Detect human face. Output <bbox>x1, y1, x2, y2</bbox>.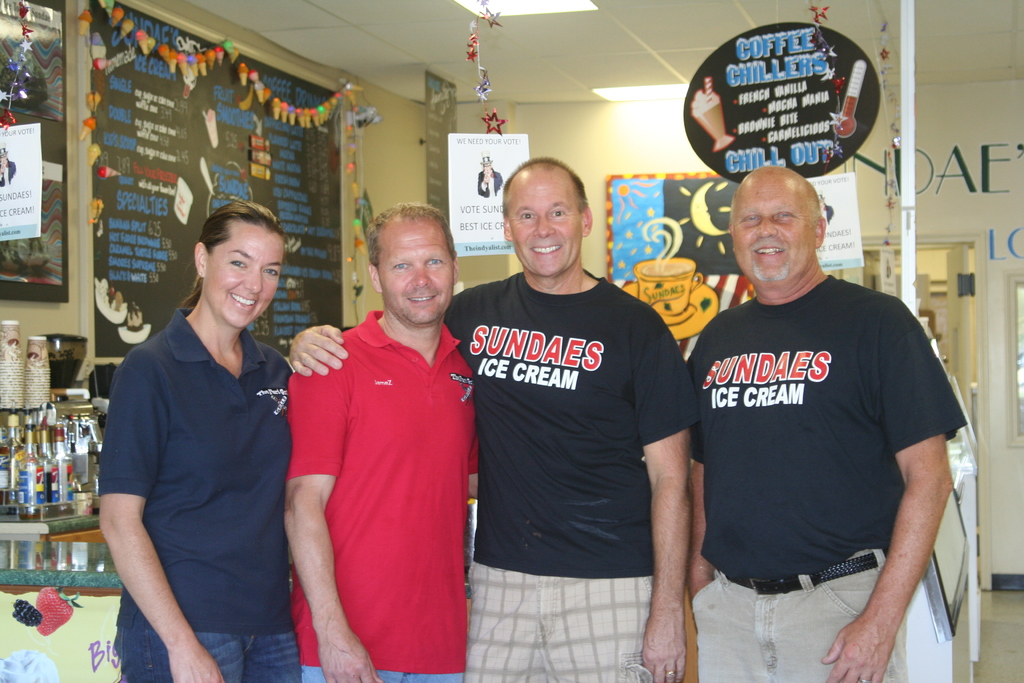
<bbox>202, 231, 283, 325</bbox>.
